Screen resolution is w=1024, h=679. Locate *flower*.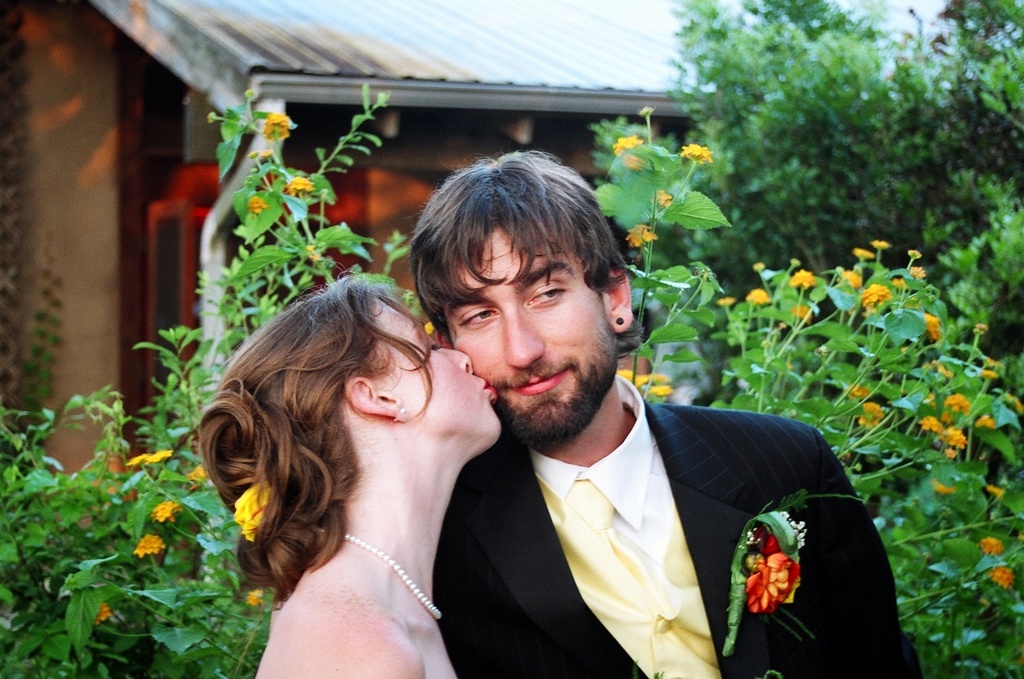
box=[714, 294, 736, 308].
